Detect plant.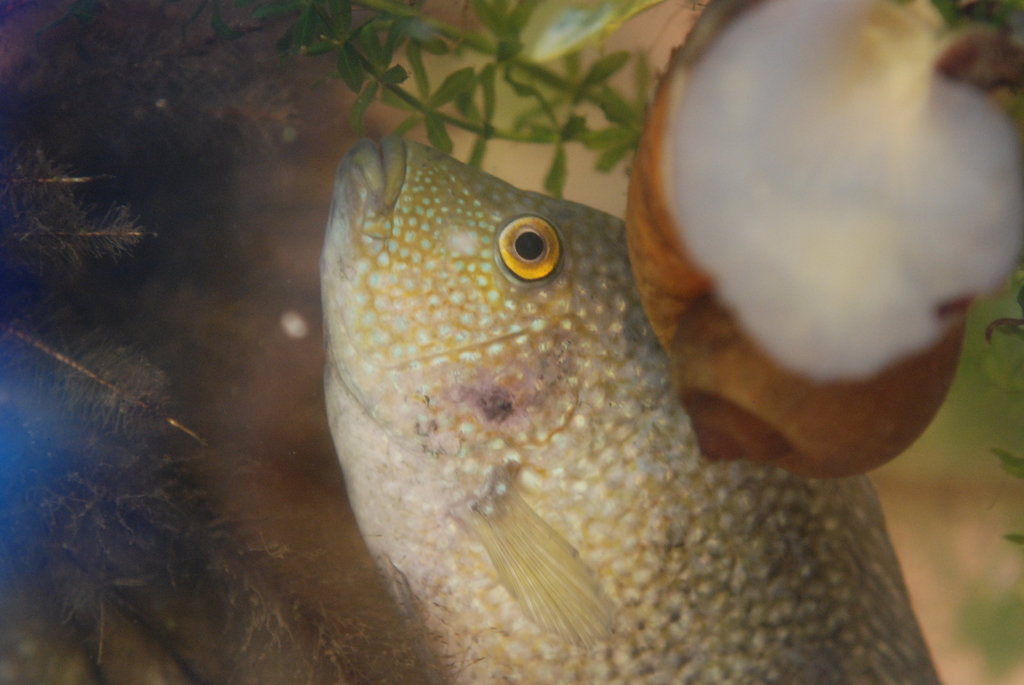
Detected at {"left": 0, "top": 288, "right": 481, "bottom": 684}.
